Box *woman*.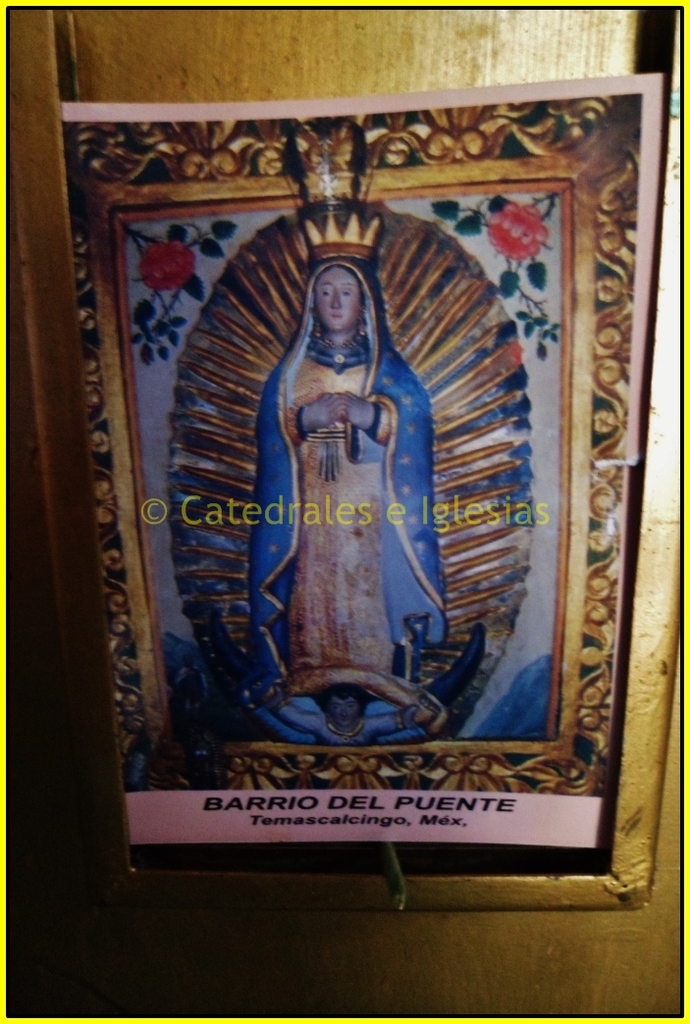
l=231, t=184, r=466, b=742.
